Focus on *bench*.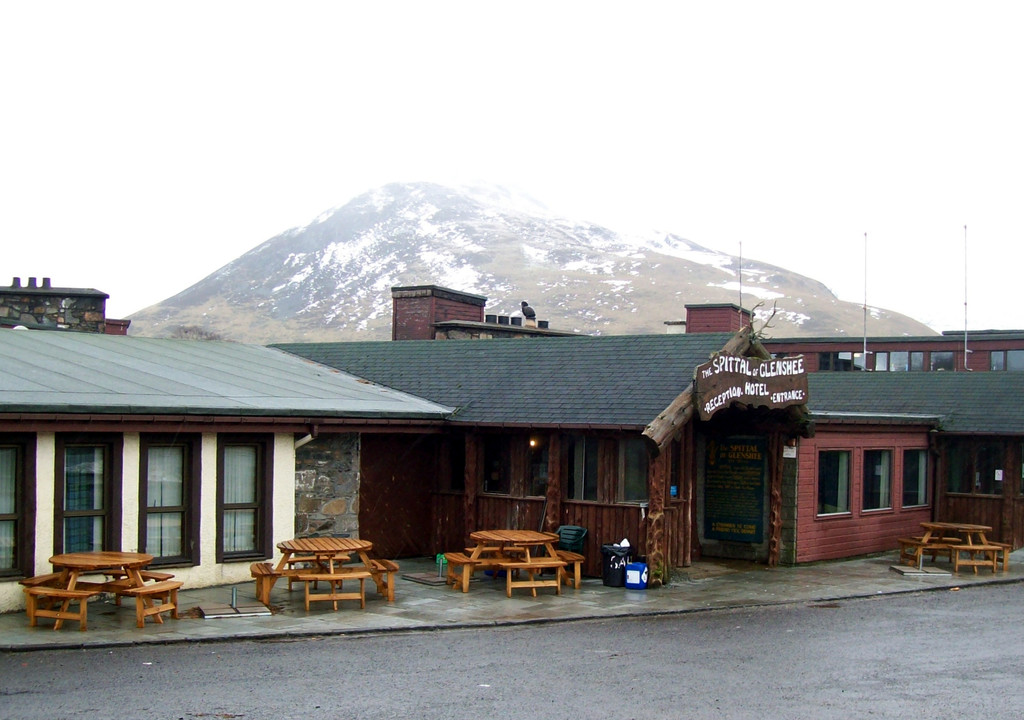
Focused at select_region(371, 558, 400, 610).
